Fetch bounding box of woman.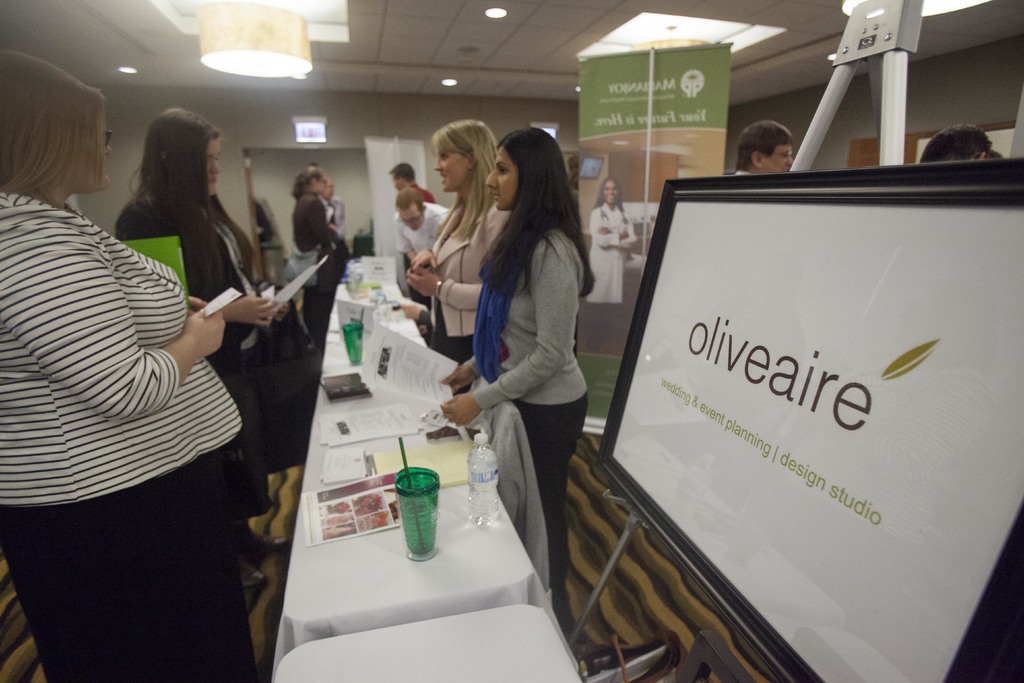
Bbox: <region>428, 111, 612, 607</region>.
